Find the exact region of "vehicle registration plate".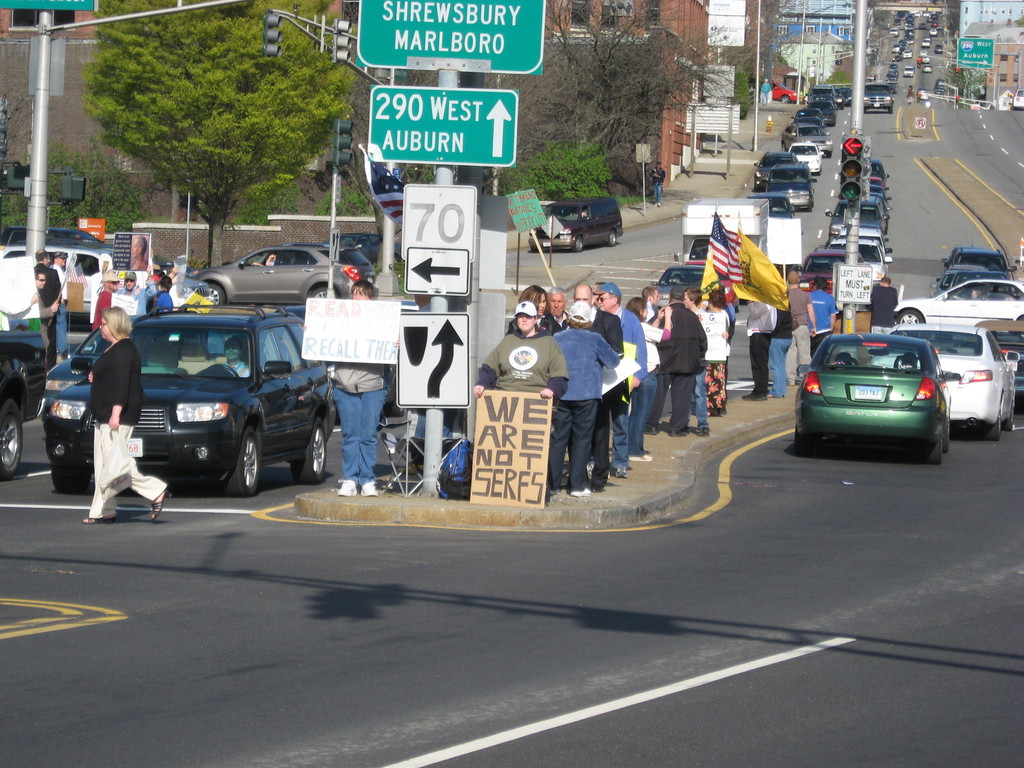
Exact region: [x1=127, y1=439, x2=144, y2=456].
